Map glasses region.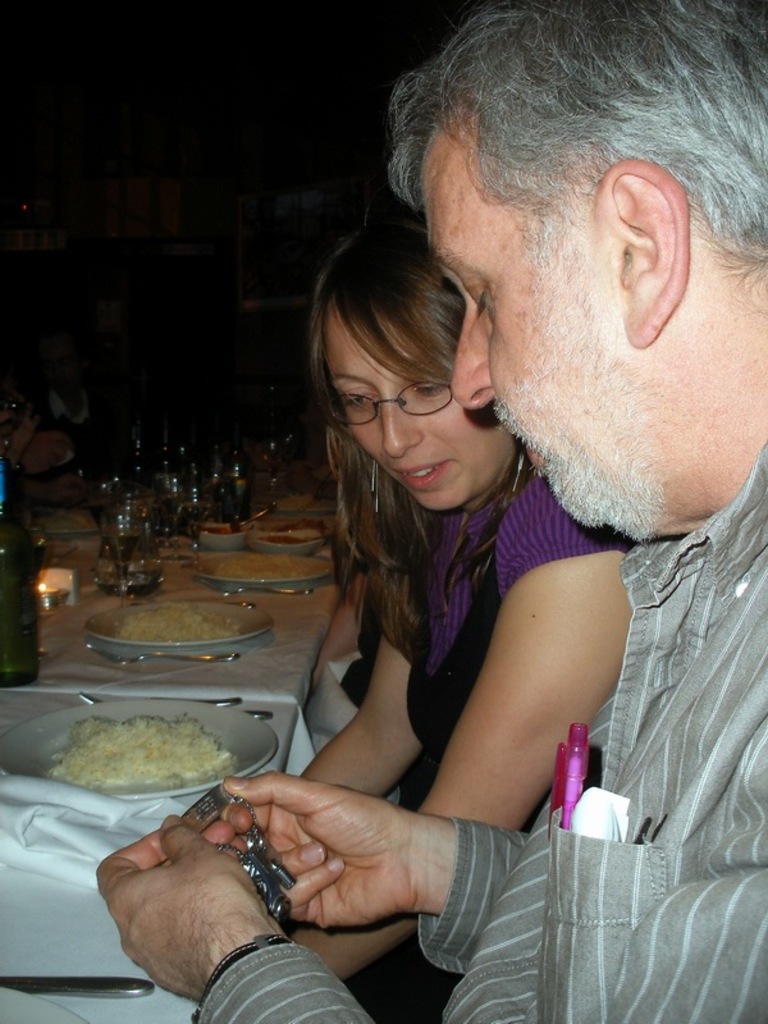
Mapped to [x1=338, y1=366, x2=502, y2=420].
